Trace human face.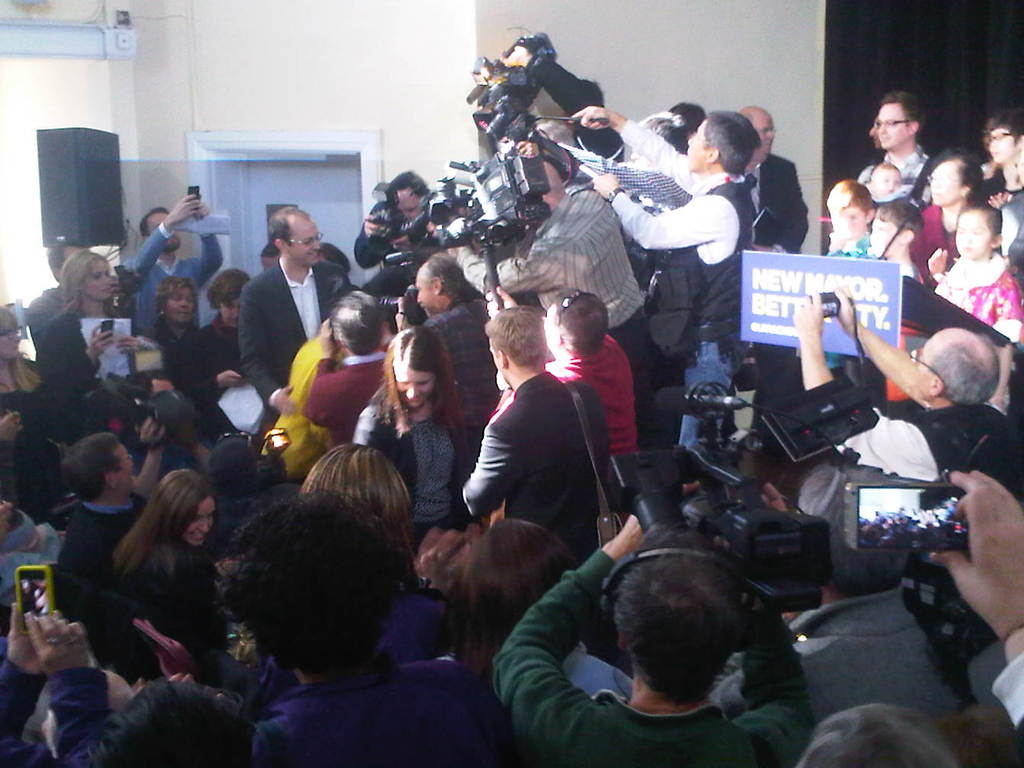
Traced to box=[873, 167, 903, 192].
